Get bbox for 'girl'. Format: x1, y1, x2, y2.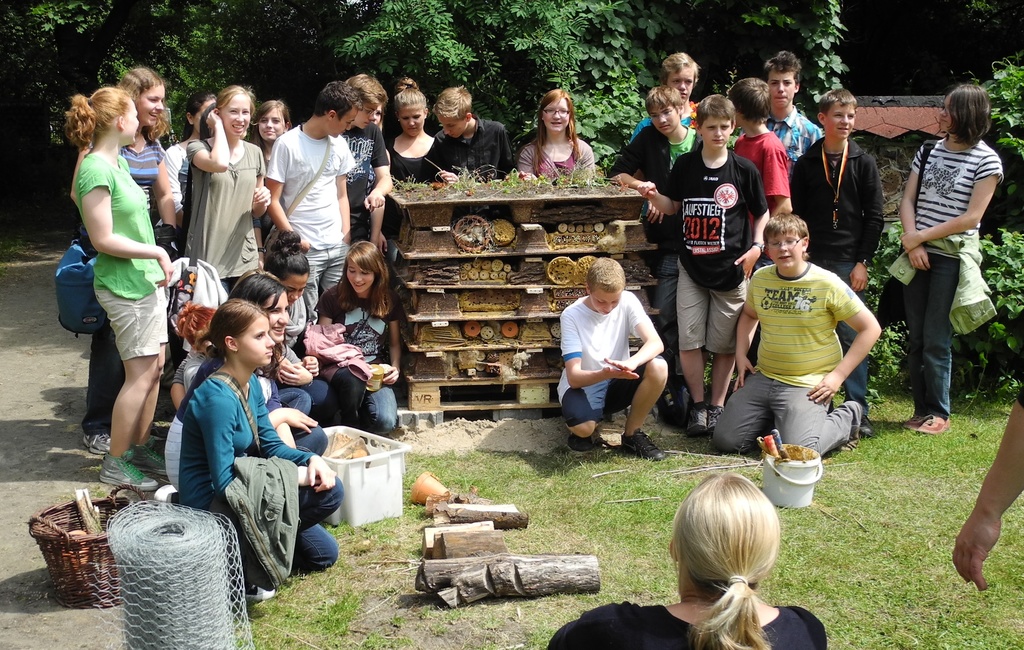
243, 97, 286, 236.
